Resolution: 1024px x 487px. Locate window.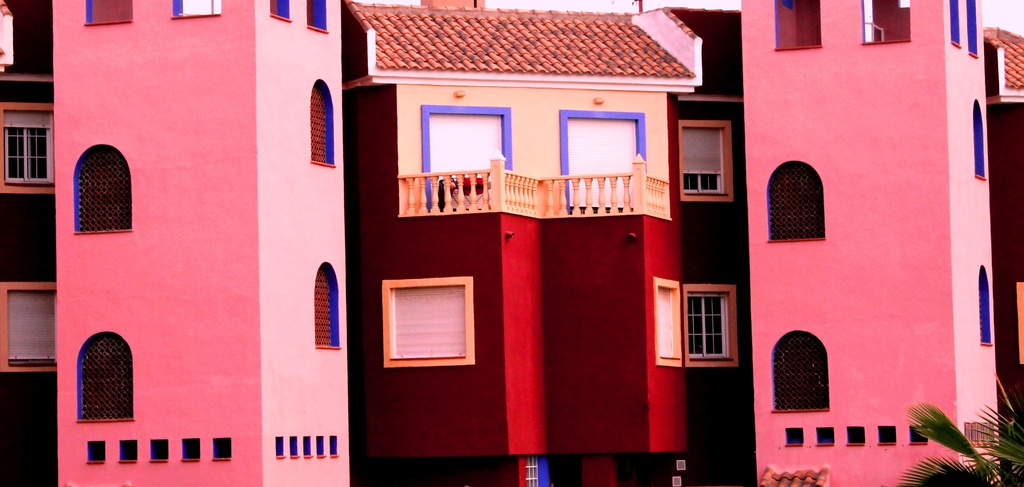
bbox=[964, 0, 977, 54].
